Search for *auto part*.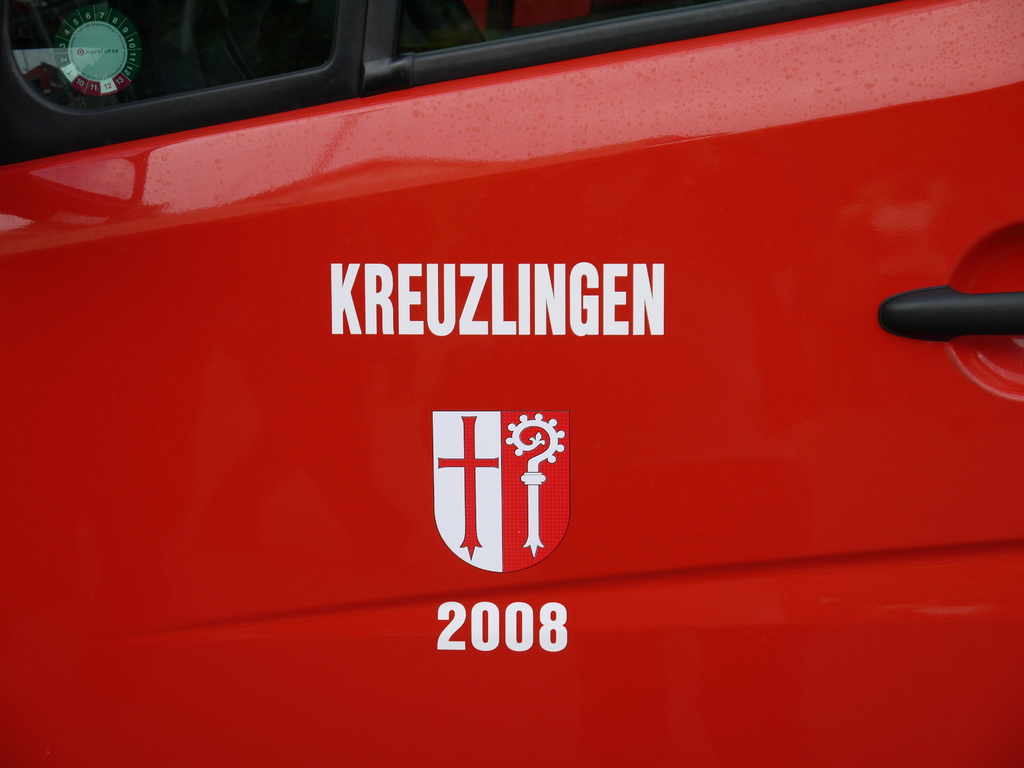
Found at 1:0:1023:767.
